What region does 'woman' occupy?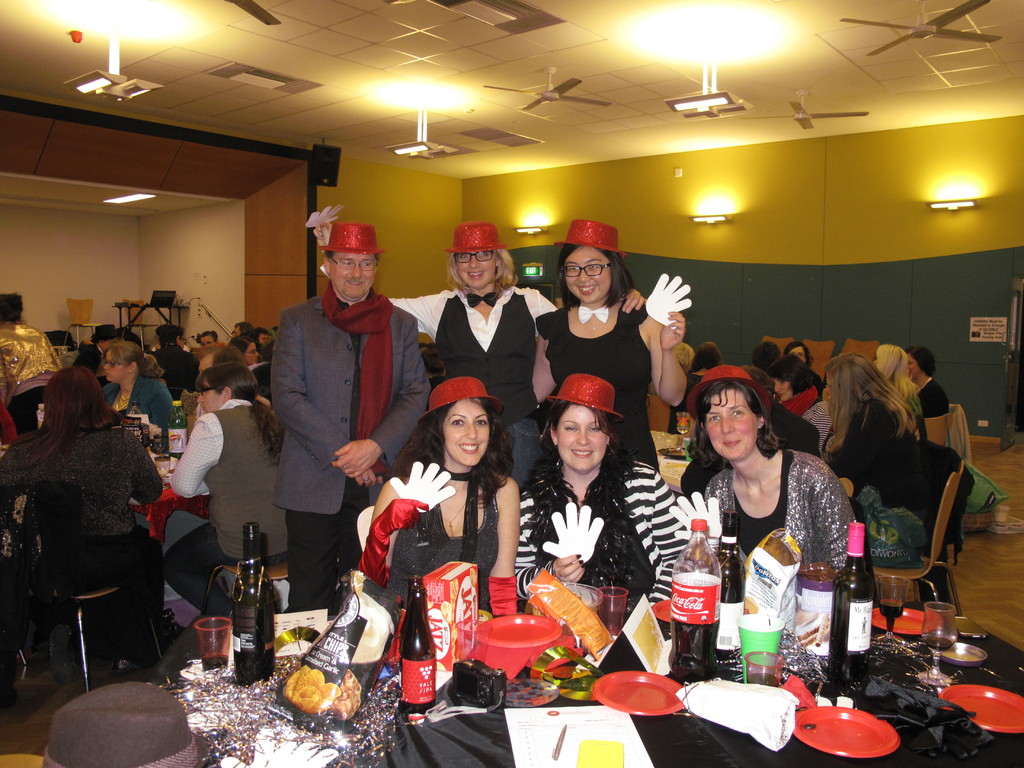
<box>102,342,175,429</box>.
